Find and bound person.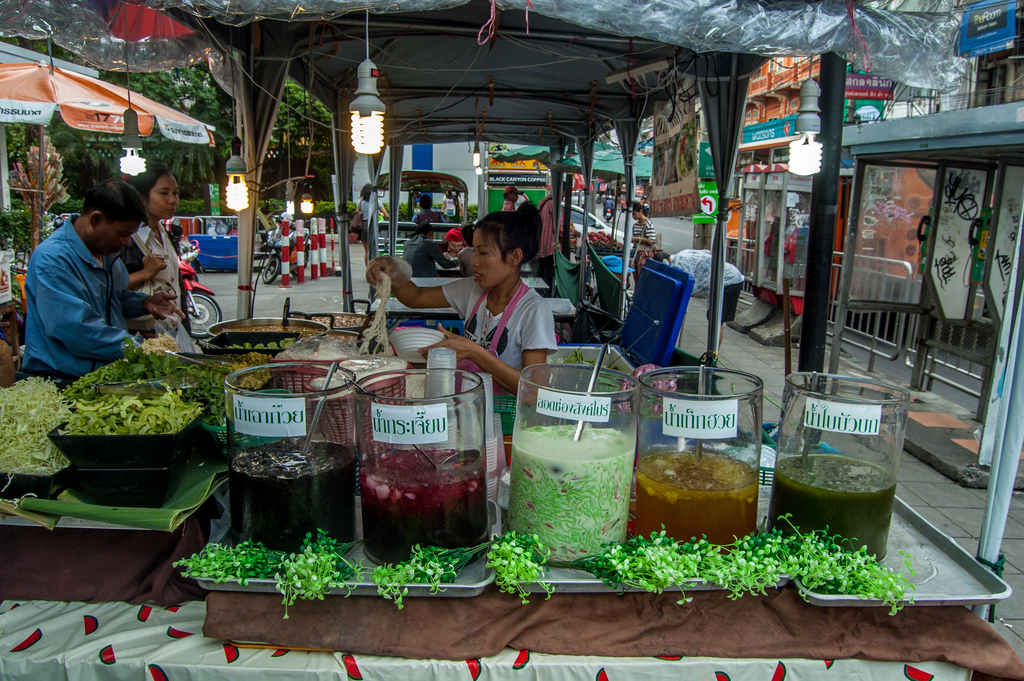
Bound: BBox(409, 196, 443, 241).
